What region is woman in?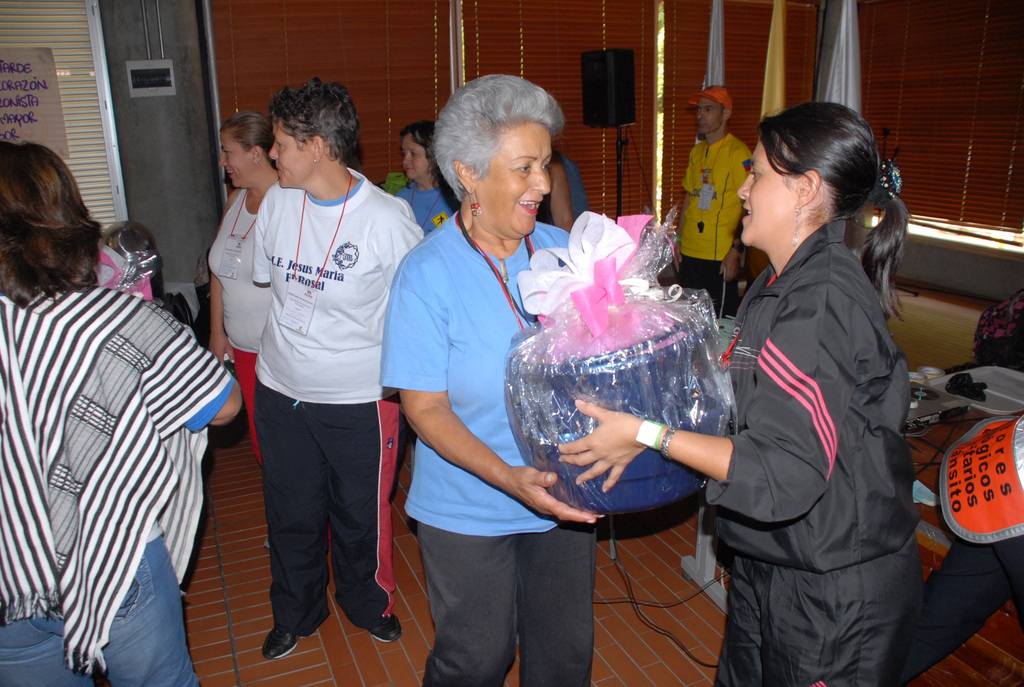
554,102,917,686.
